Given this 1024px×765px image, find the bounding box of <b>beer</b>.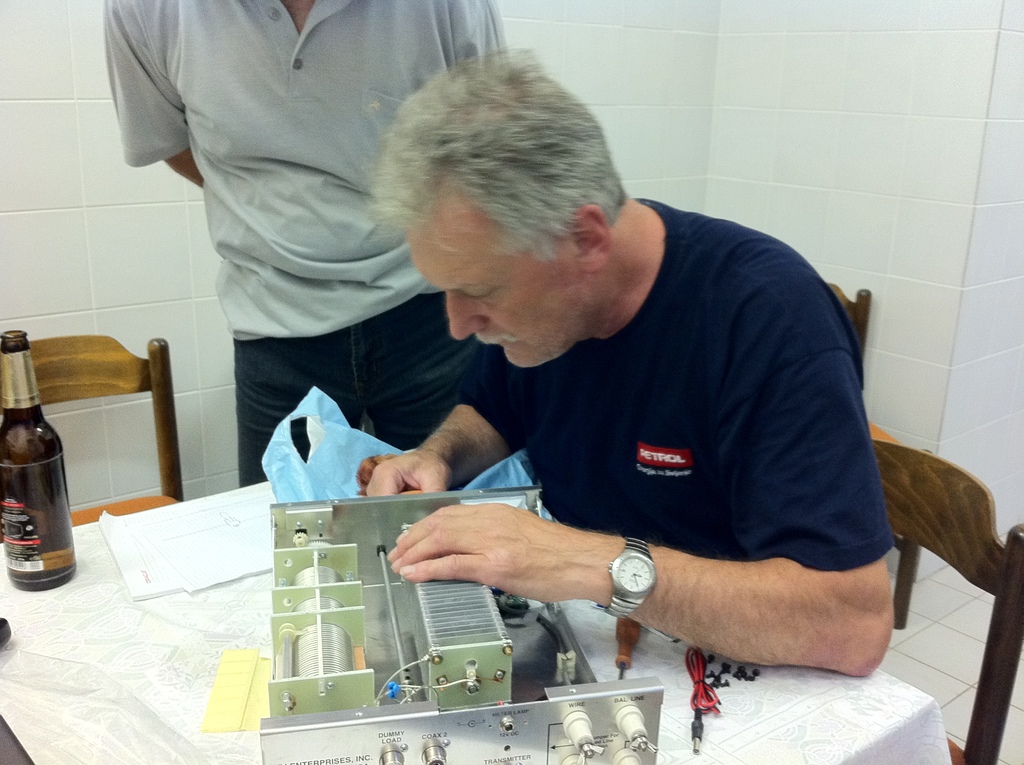
<region>0, 332, 80, 604</region>.
